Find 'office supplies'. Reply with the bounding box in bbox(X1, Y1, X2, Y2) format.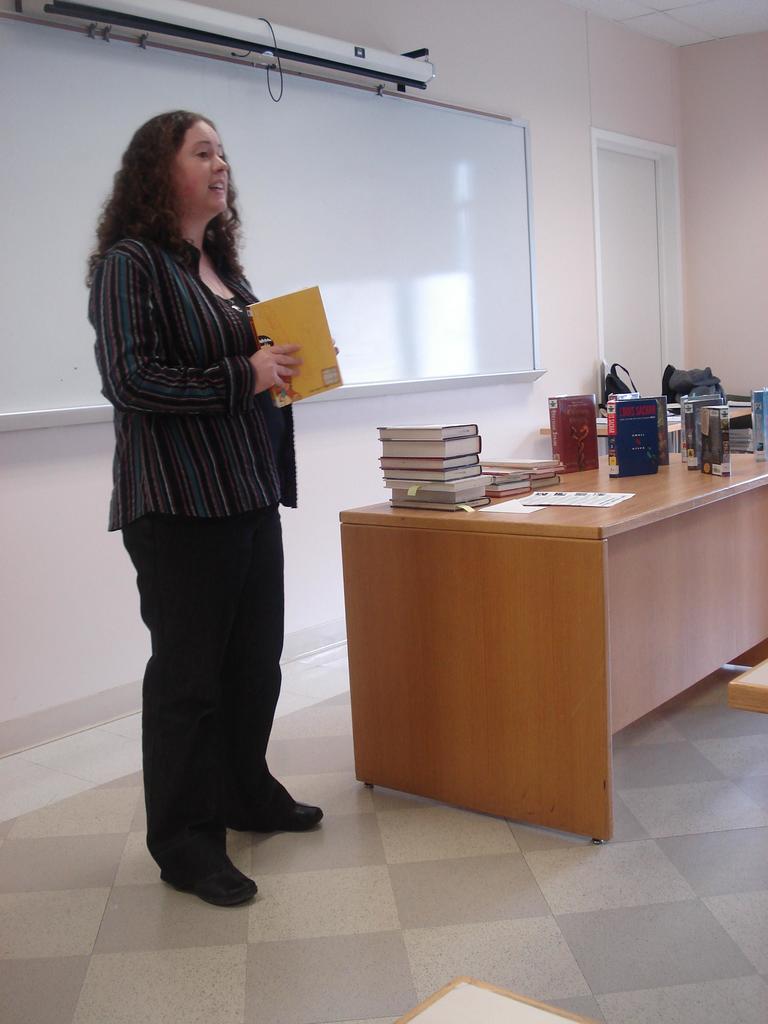
bbox(666, 364, 721, 416).
